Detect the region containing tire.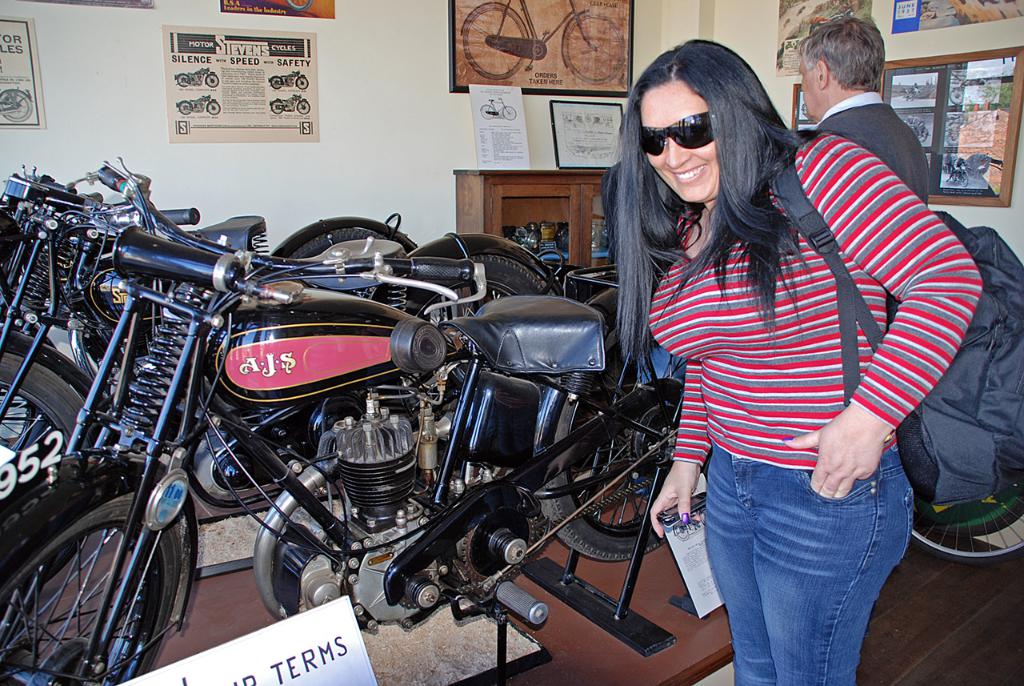
l=0, t=332, r=104, b=596.
